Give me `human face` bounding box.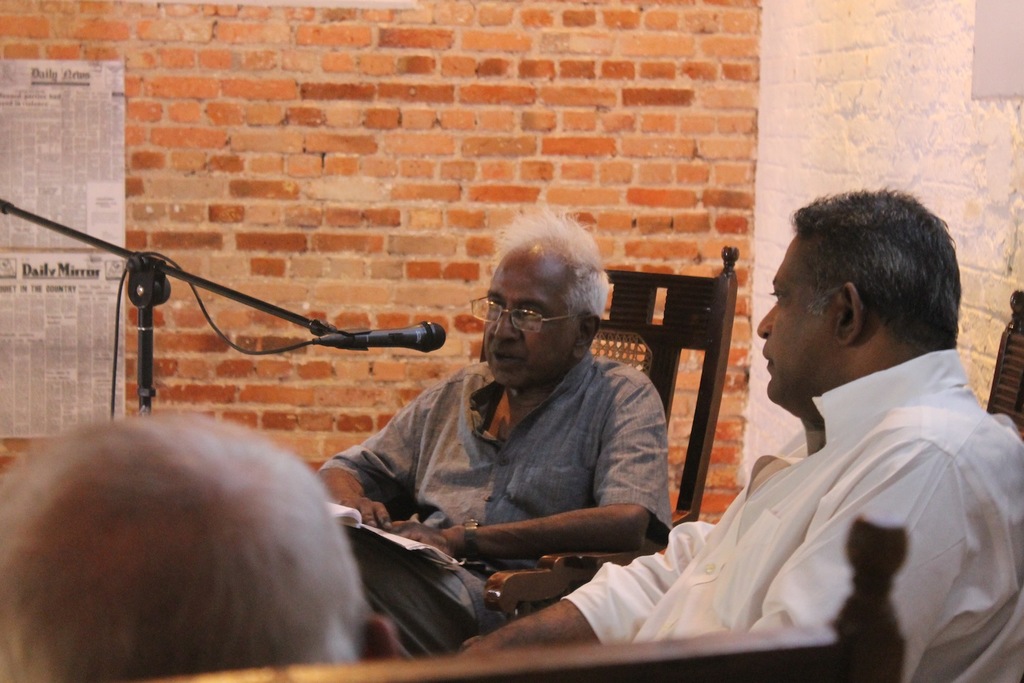
crop(756, 236, 823, 413).
